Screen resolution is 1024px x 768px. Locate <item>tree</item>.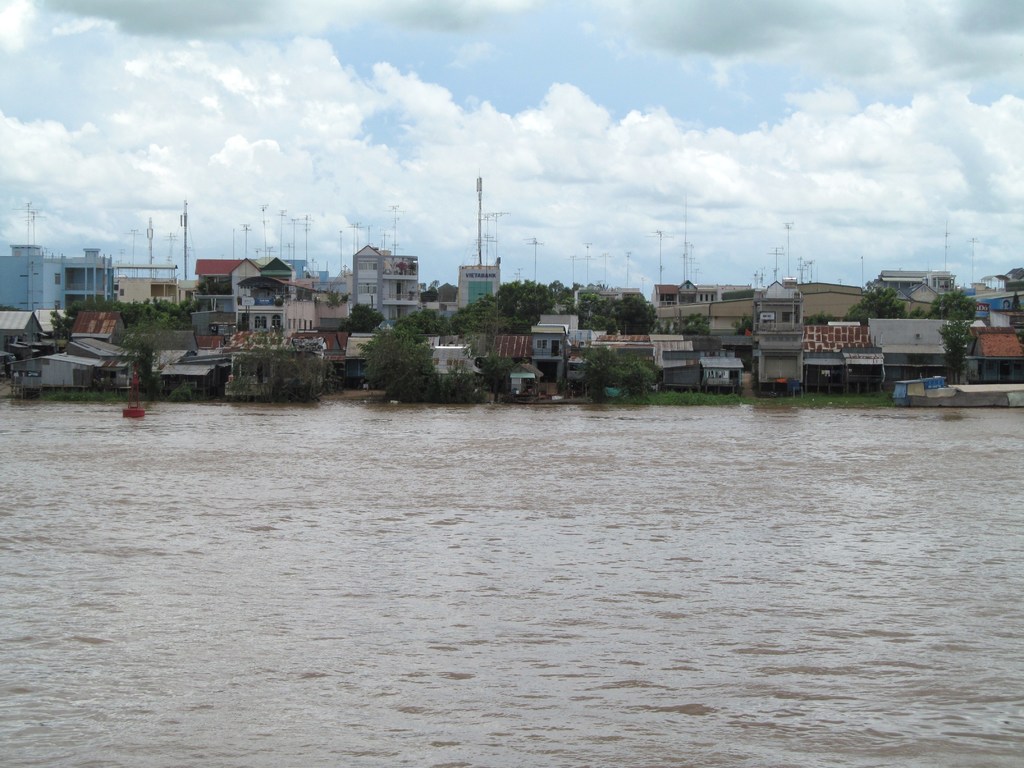
crop(469, 351, 526, 399).
